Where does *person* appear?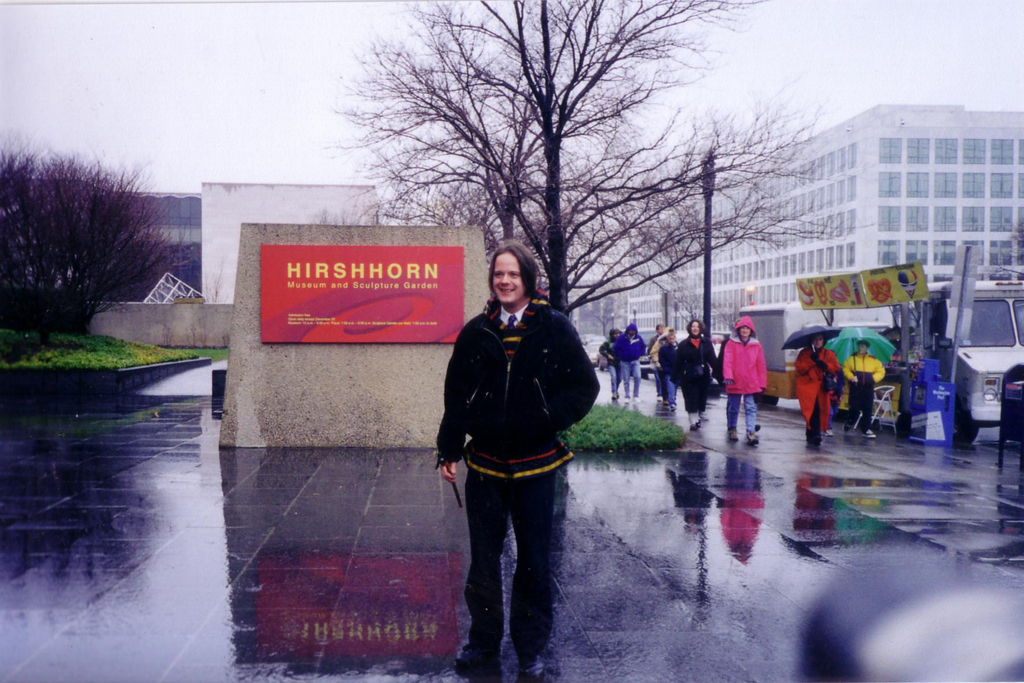
Appears at BBox(676, 323, 717, 431).
